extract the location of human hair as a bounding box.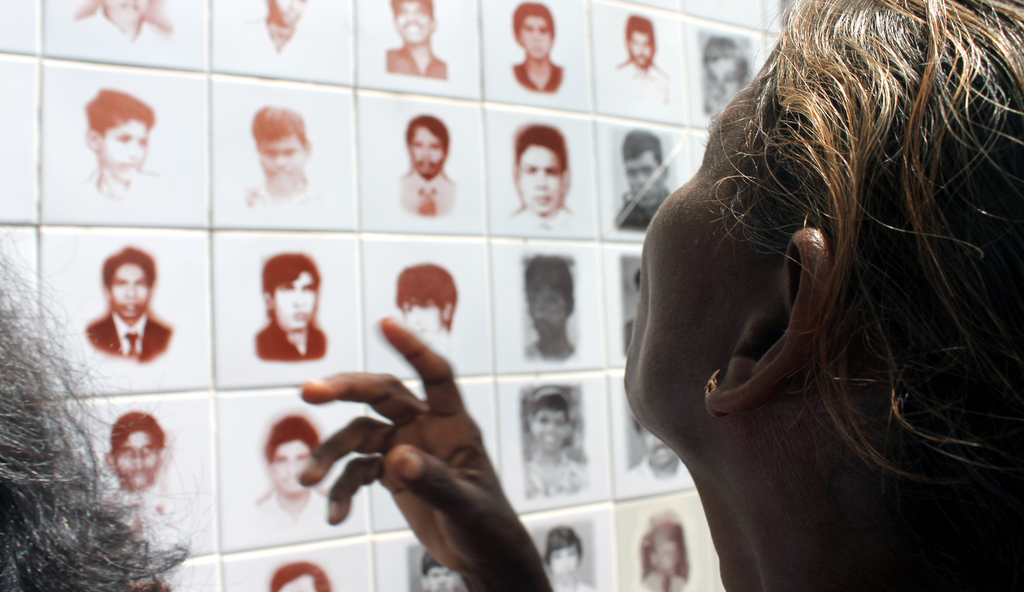
[left=85, top=93, right=154, bottom=134].
